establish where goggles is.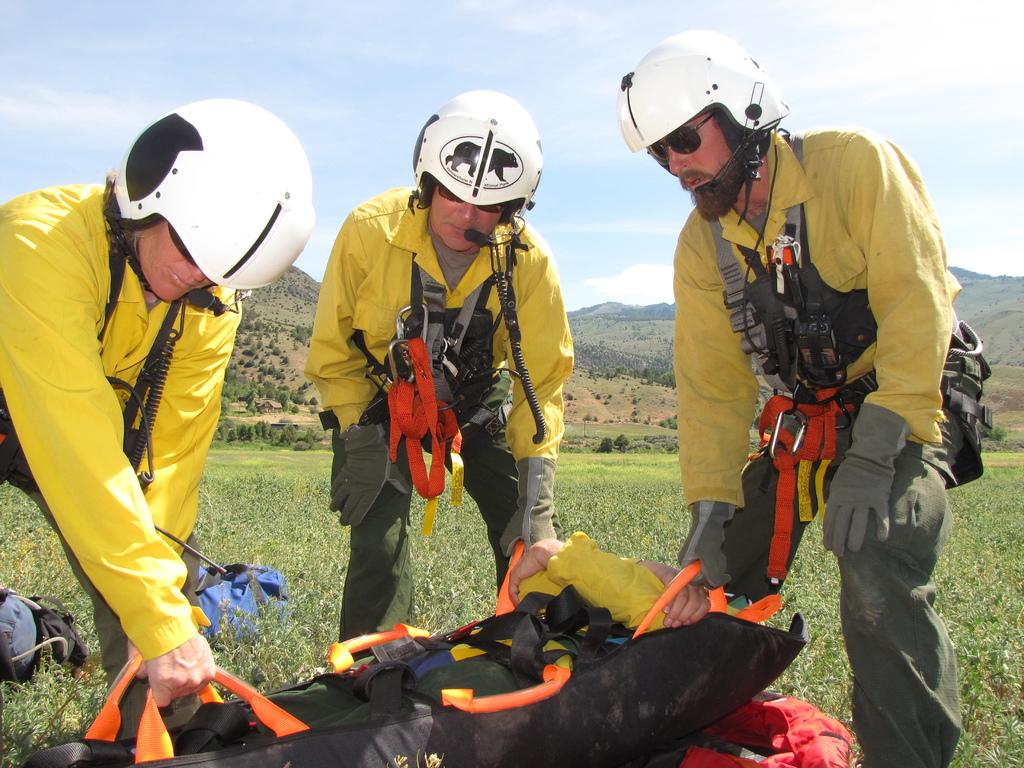
Established at region(432, 178, 507, 214).
